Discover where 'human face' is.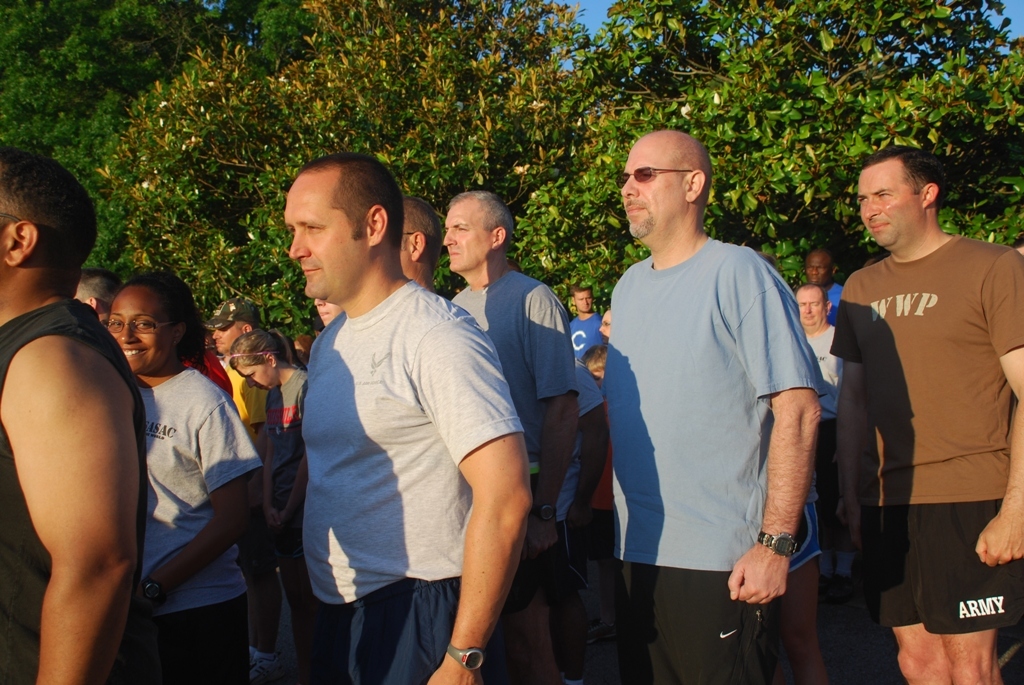
Discovered at box=[280, 175, 361, 306].
